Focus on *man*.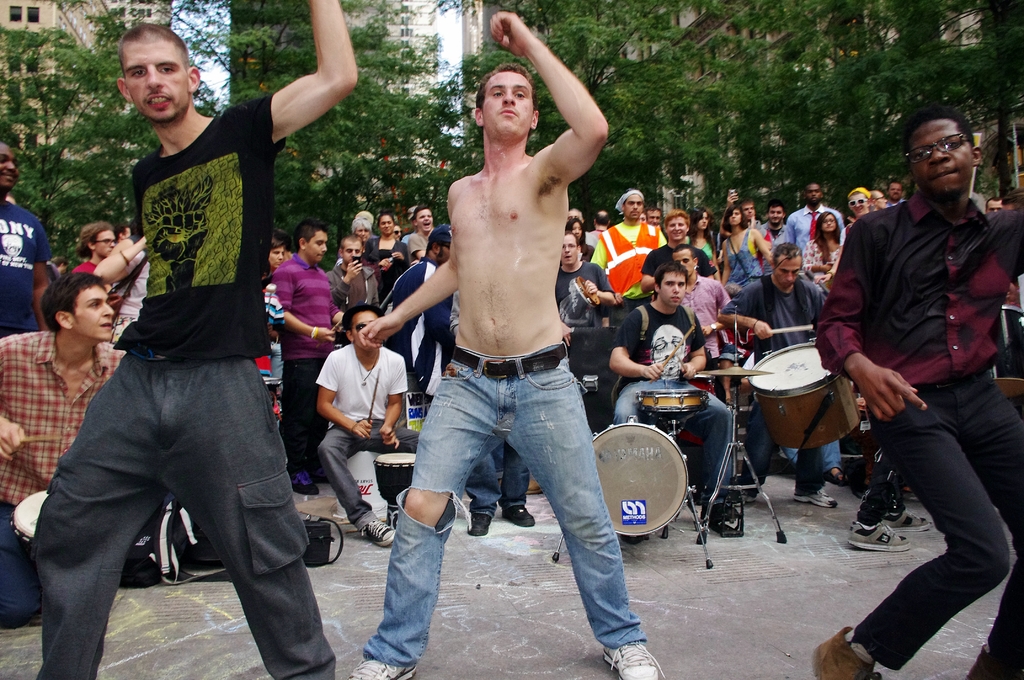
Focused at (left=460, top=283, right=536, bottom=539).
